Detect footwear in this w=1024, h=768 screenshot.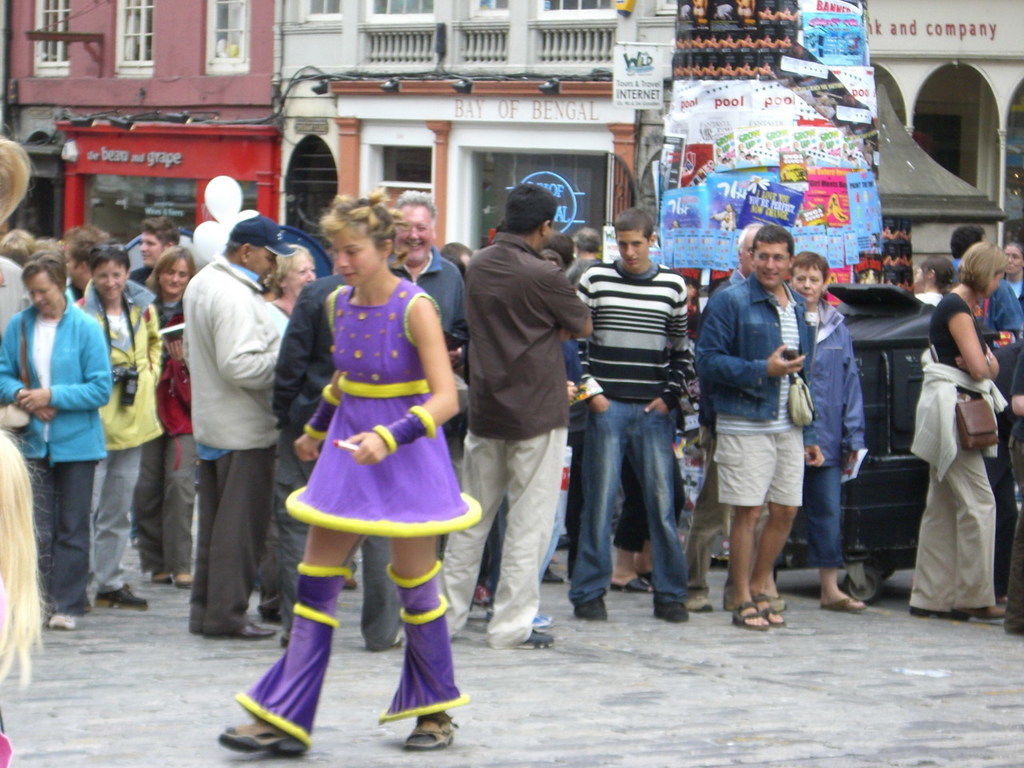
Detection: 202/621/282/640.
